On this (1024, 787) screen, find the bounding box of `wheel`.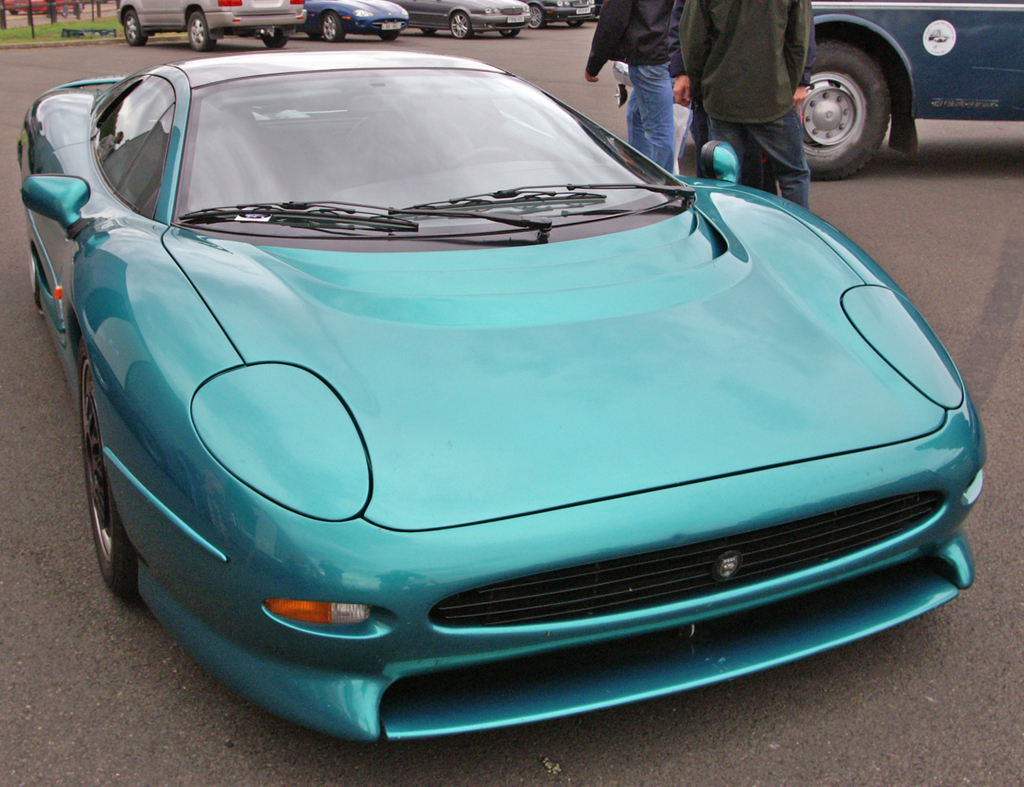
Bounding box: bbox=[124, 8, 151, 51].
